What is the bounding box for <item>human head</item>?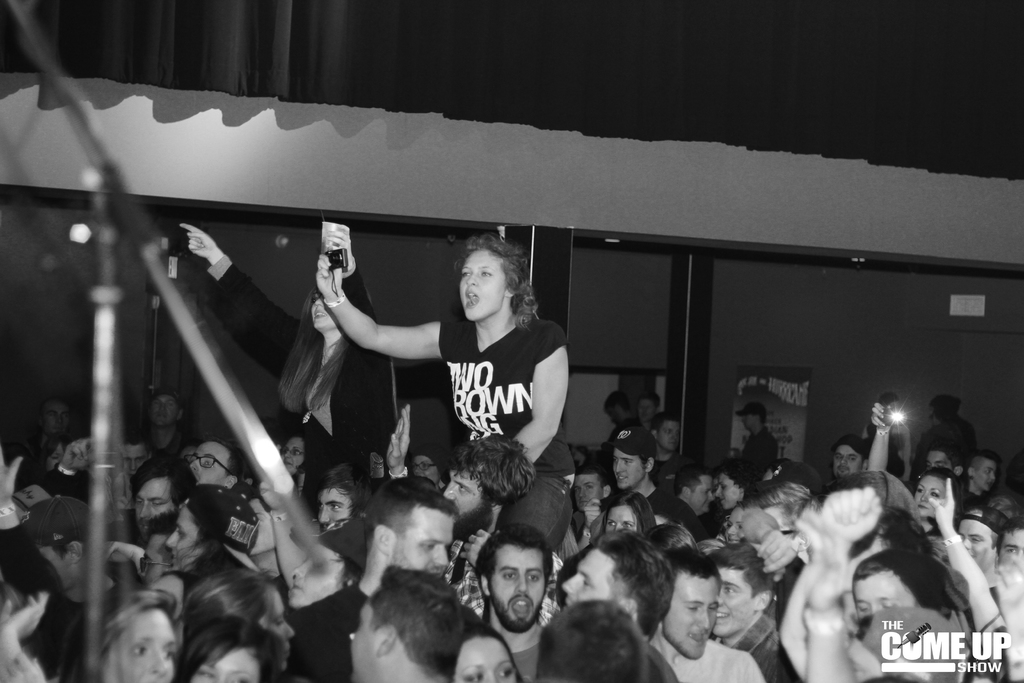
box=[410, 441, 451, 483].
